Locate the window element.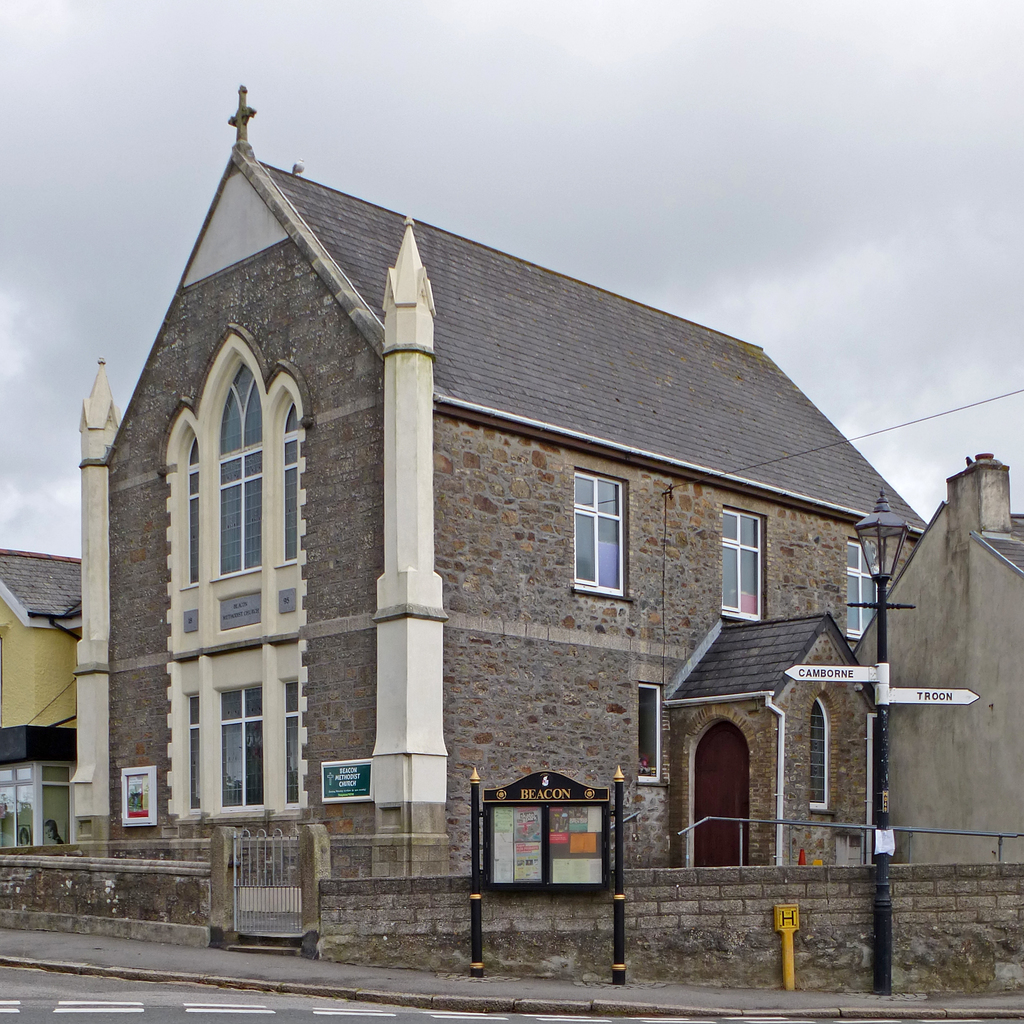
Element bbox: x1=213, y1=682, x2=267, y2=806.
